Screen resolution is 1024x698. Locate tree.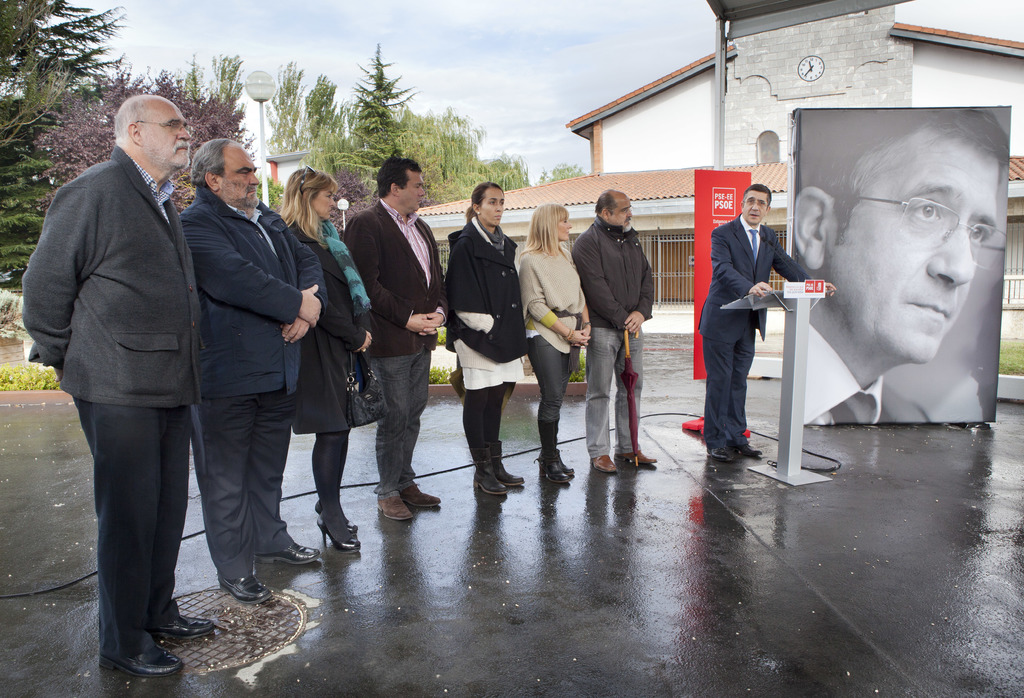
30,63,261,213.
